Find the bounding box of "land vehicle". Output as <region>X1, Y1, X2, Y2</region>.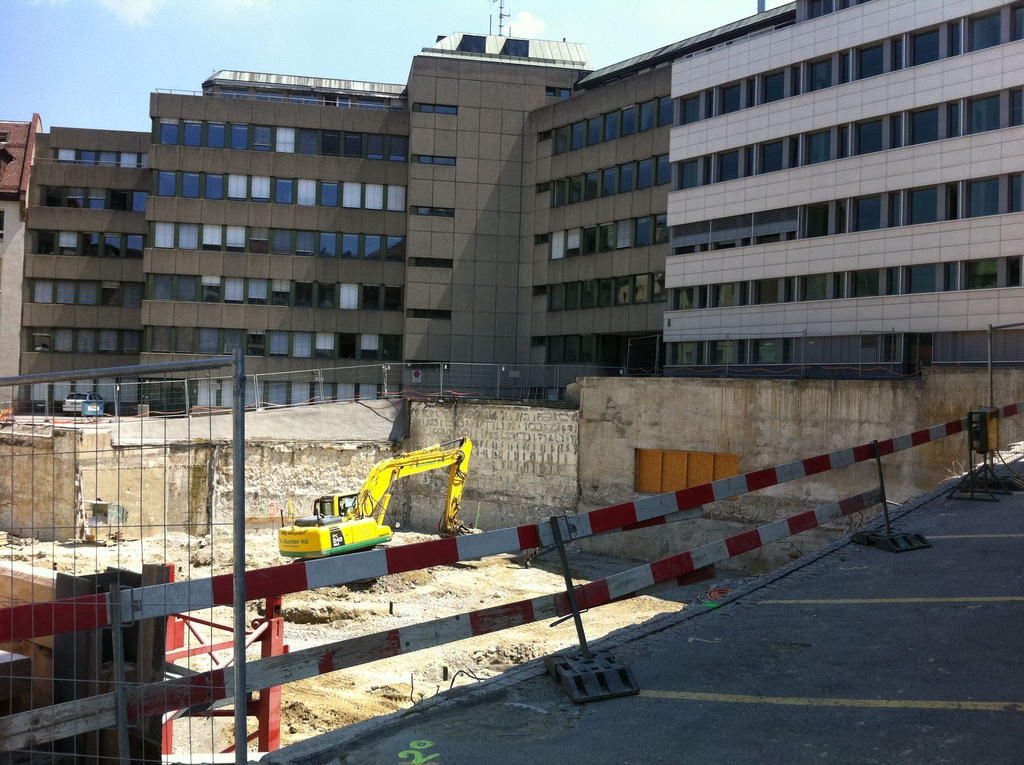
<region>63, 391, 104, 415</region>.
